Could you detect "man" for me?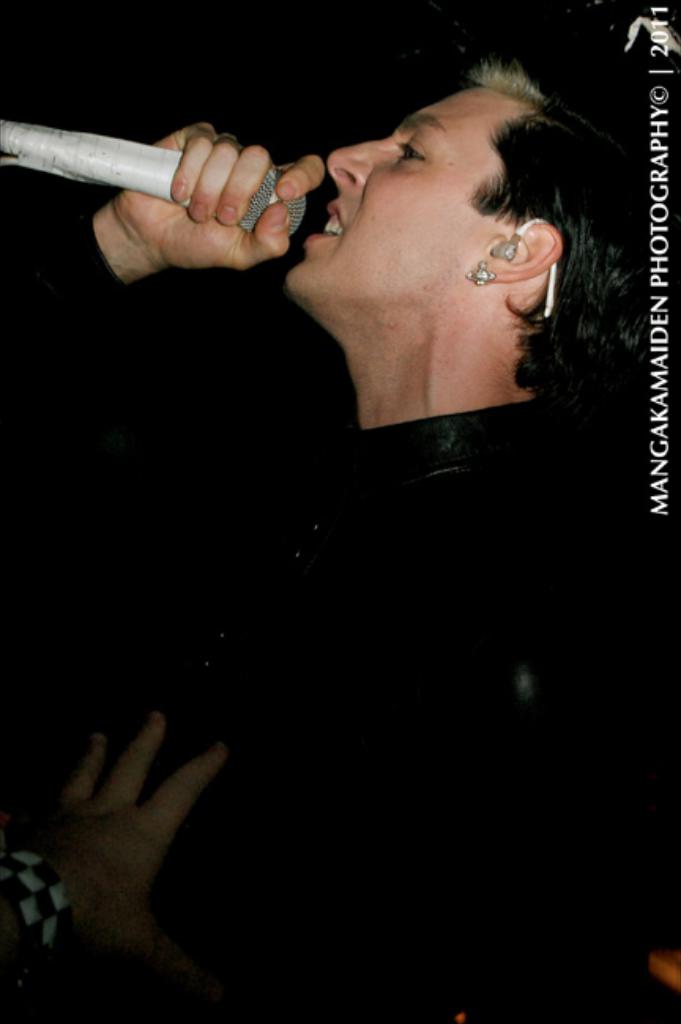
Detection result: {"left": 95, "top": 57, "right": 661, "bottom": 876}.
